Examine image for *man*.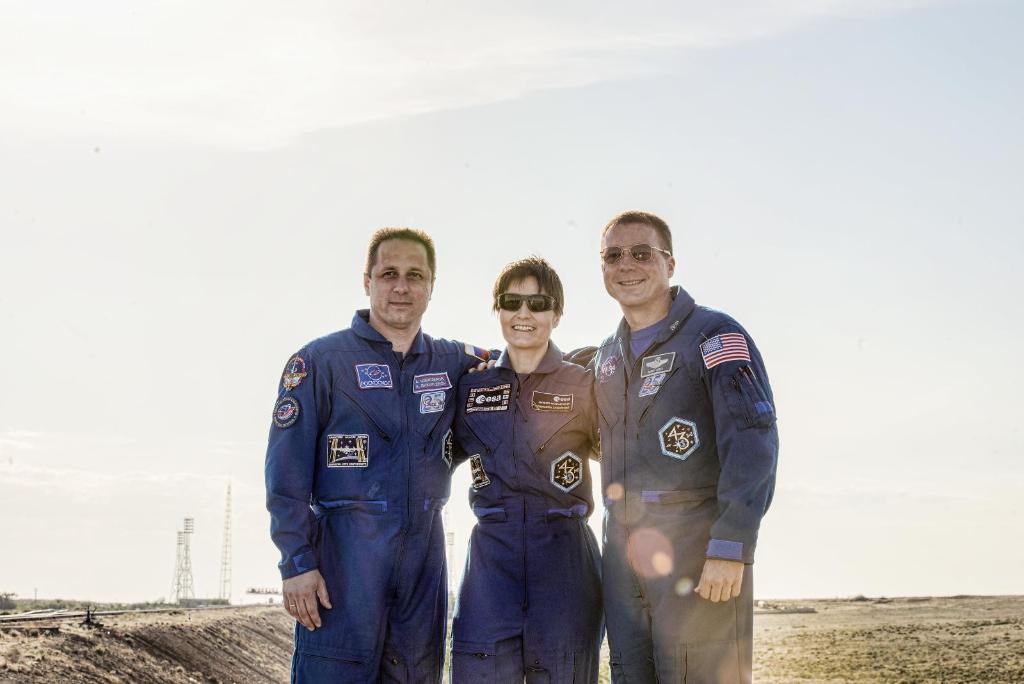
Examination result: bbox=[556, 197, 786, 683].
